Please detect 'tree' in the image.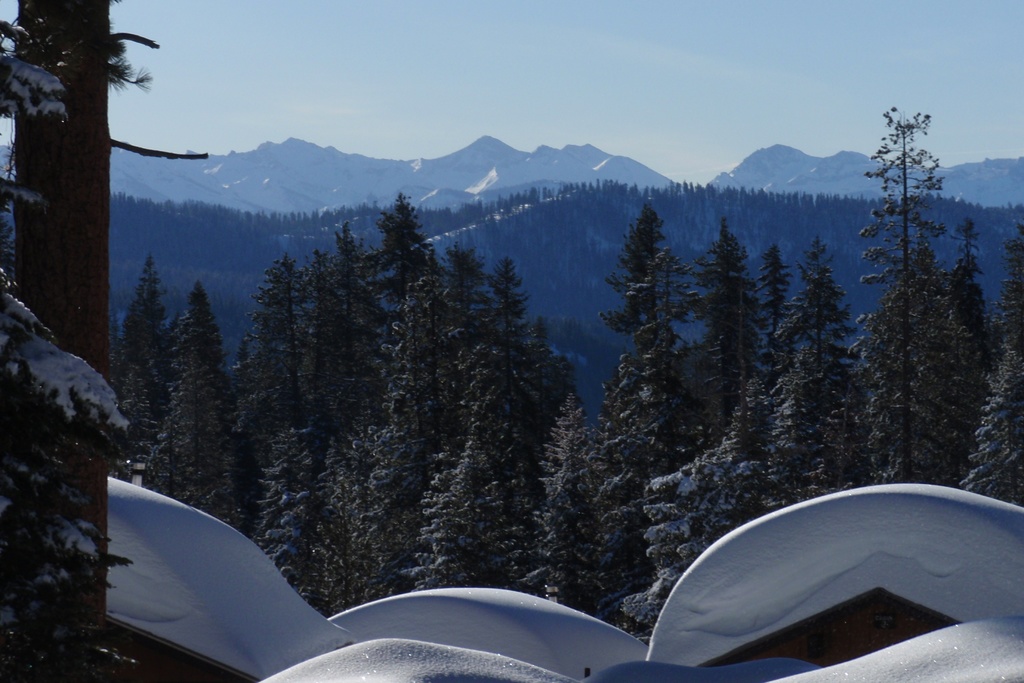
x1=851 y1=112 x2=984 y2=474.
